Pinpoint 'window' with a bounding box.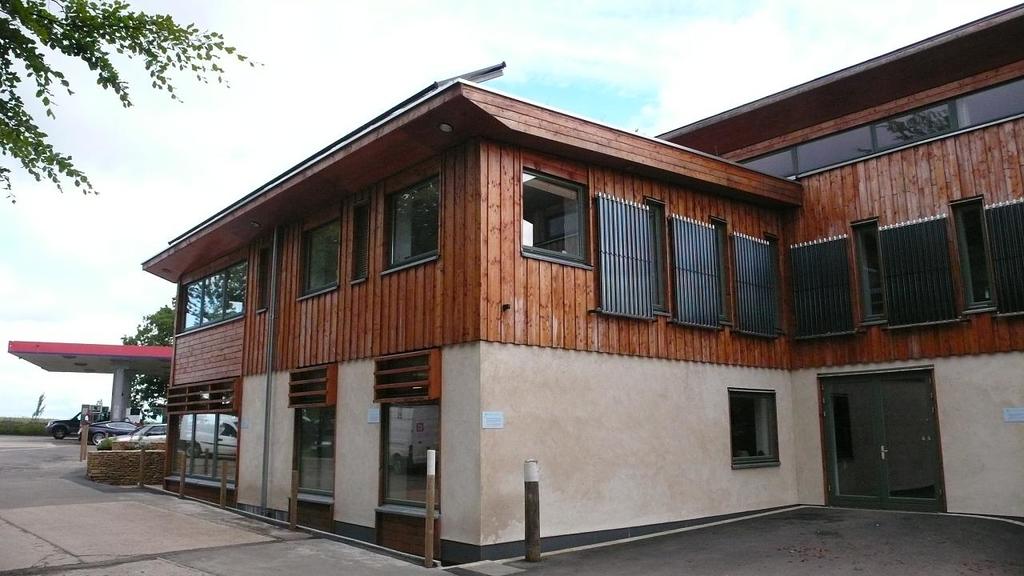
381/182/446/274.
